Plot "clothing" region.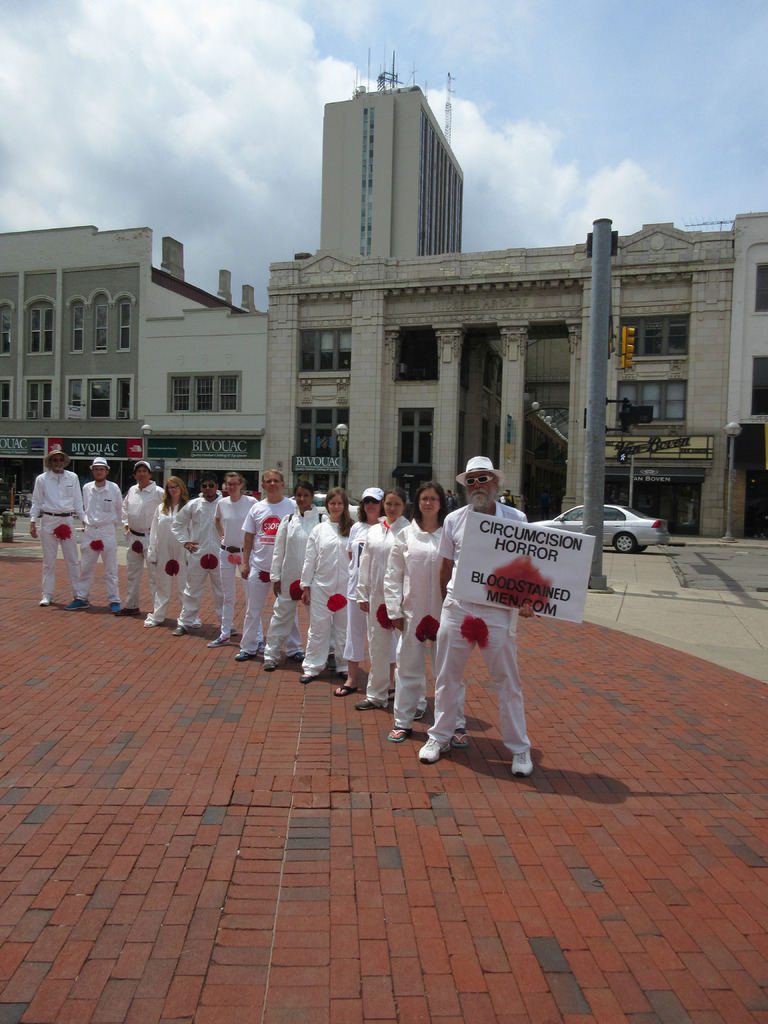
Plotted at (x1=431, y1=484, x2=566, y2=754).
